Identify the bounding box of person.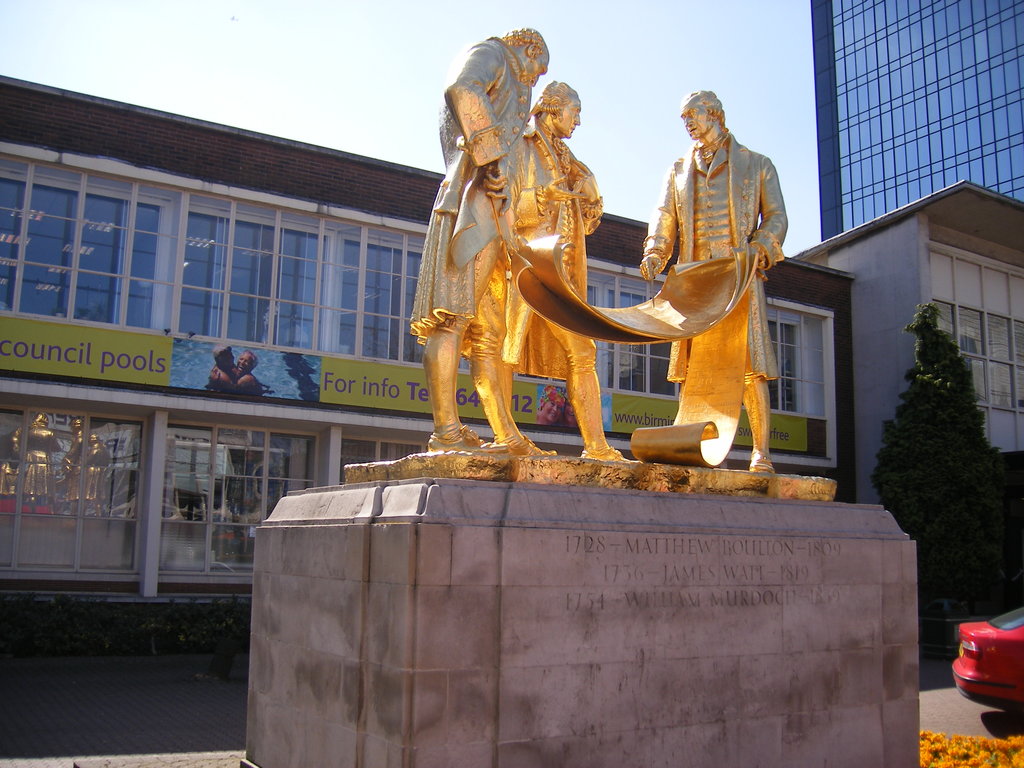
box=[406, 26, 547, 452].
